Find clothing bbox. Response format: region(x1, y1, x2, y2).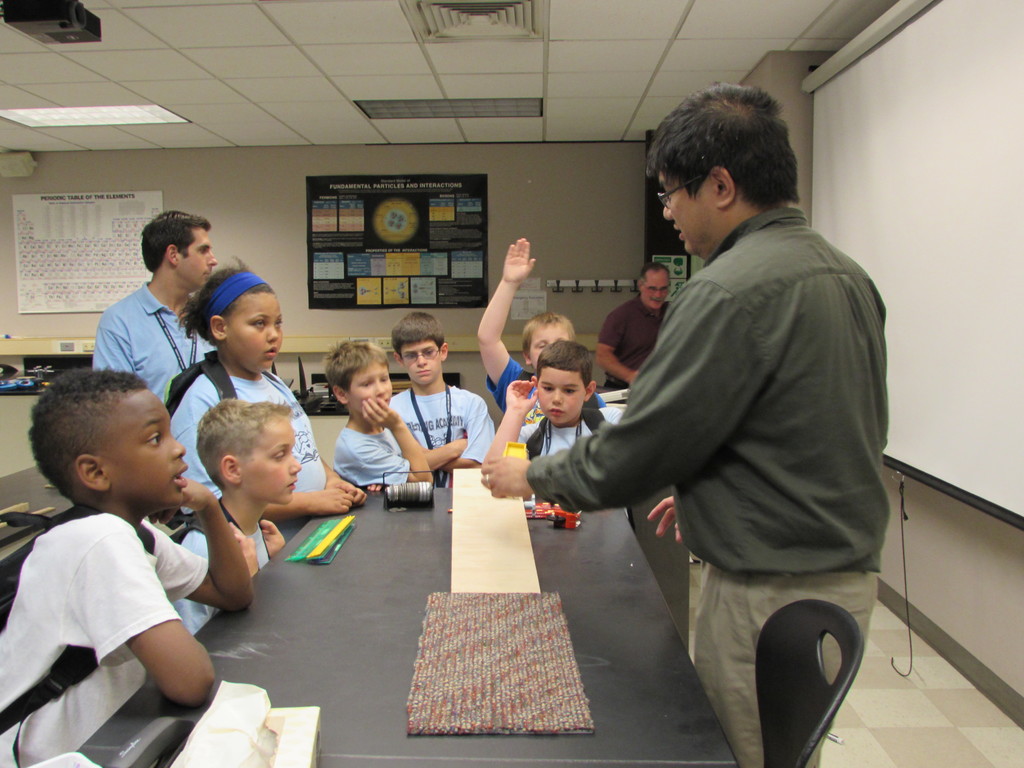
region(593, 291, 669, 388).
